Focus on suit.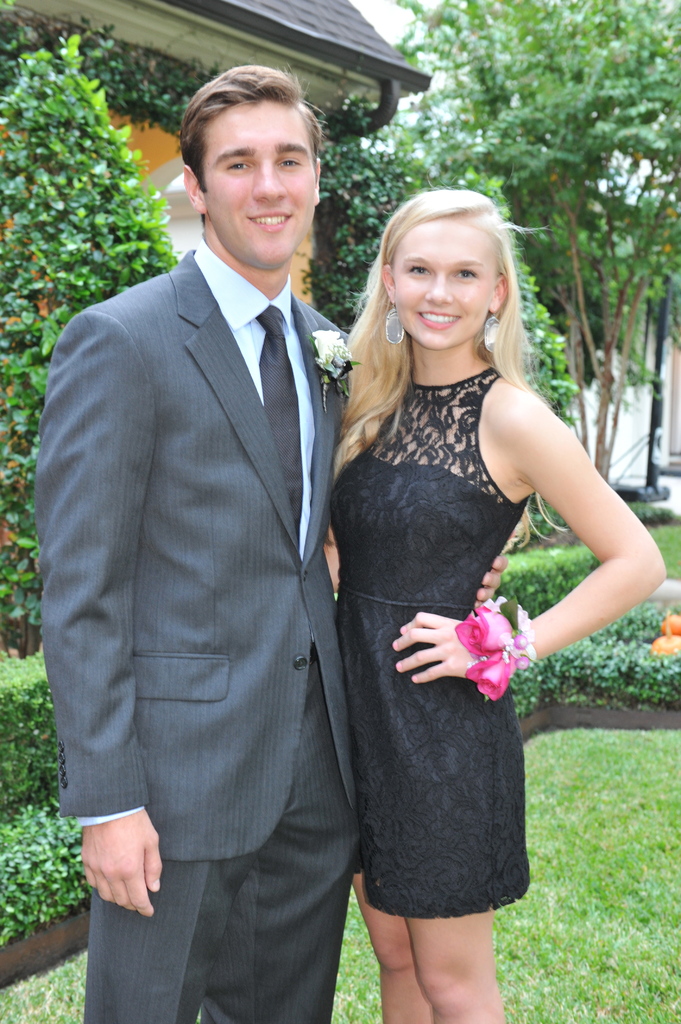
Focused at [44, 81, 373, 990].
